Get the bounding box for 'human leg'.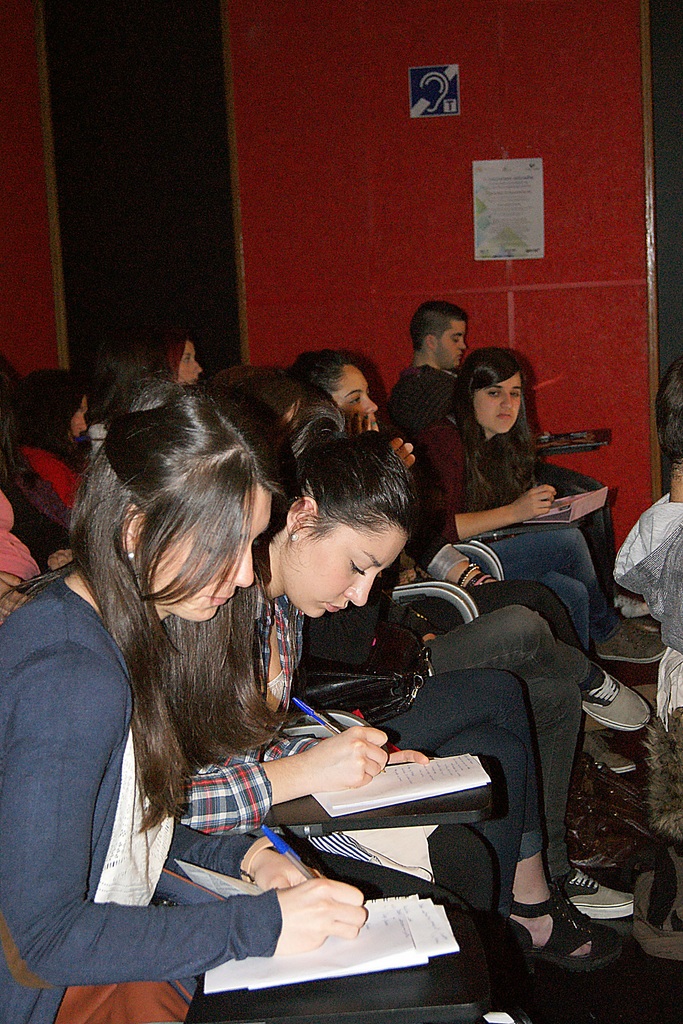
570:559:632:652.
